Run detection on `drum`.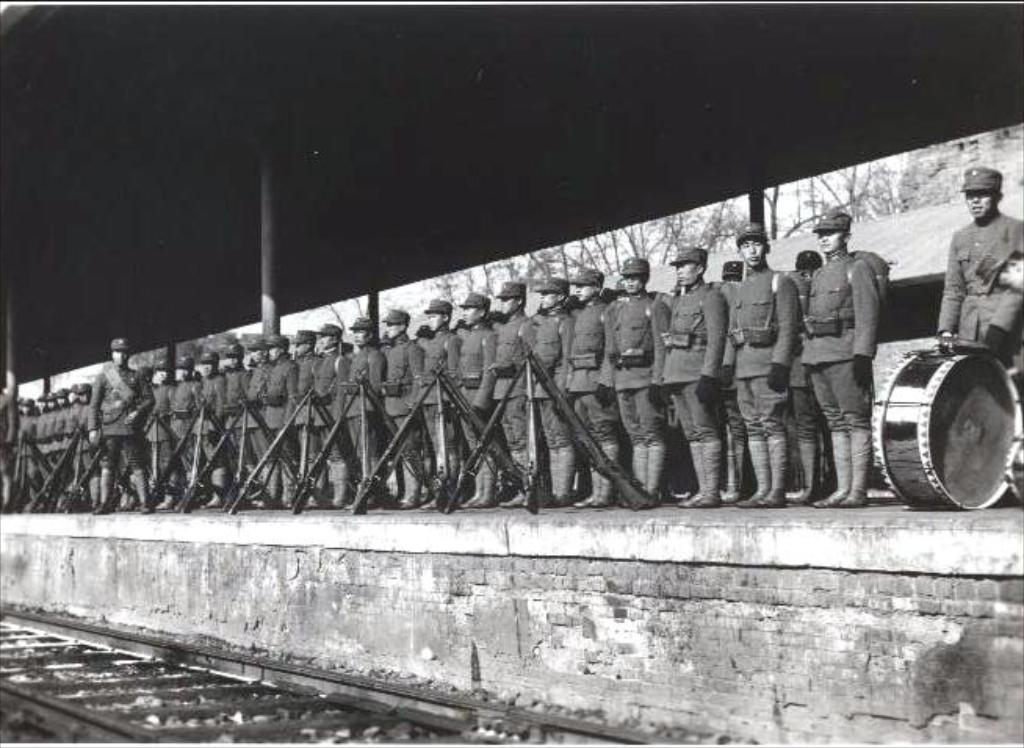
Result: l=867, t=307, r=1021, b=501.
